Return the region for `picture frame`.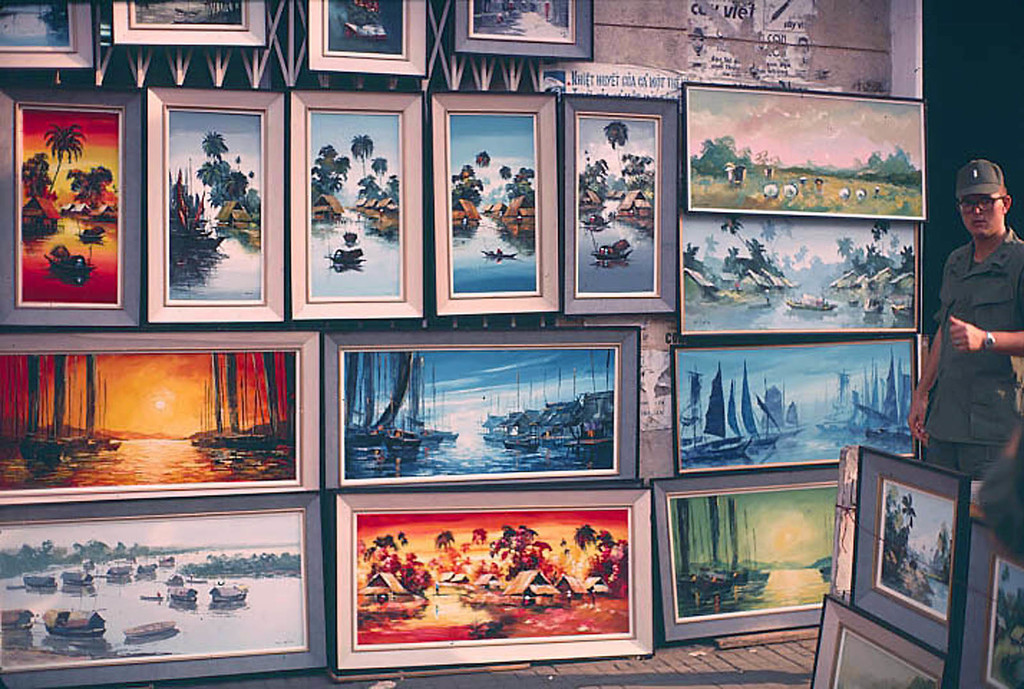
left=851, top=447, right=970, bottom=657.
